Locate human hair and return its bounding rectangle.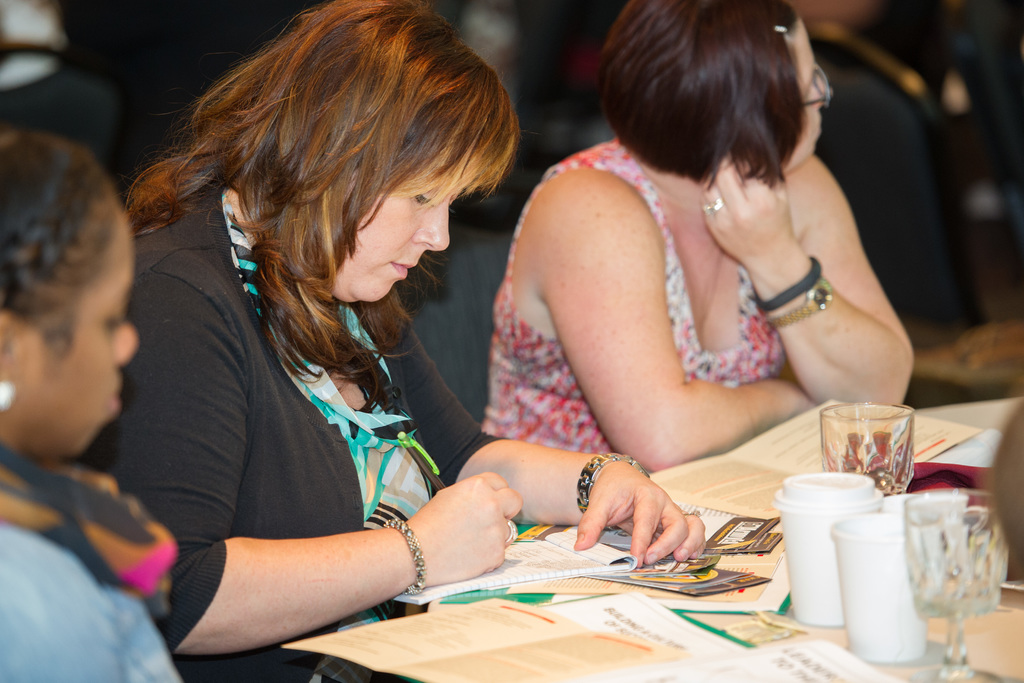
<box>601,1,828,192</box>.
